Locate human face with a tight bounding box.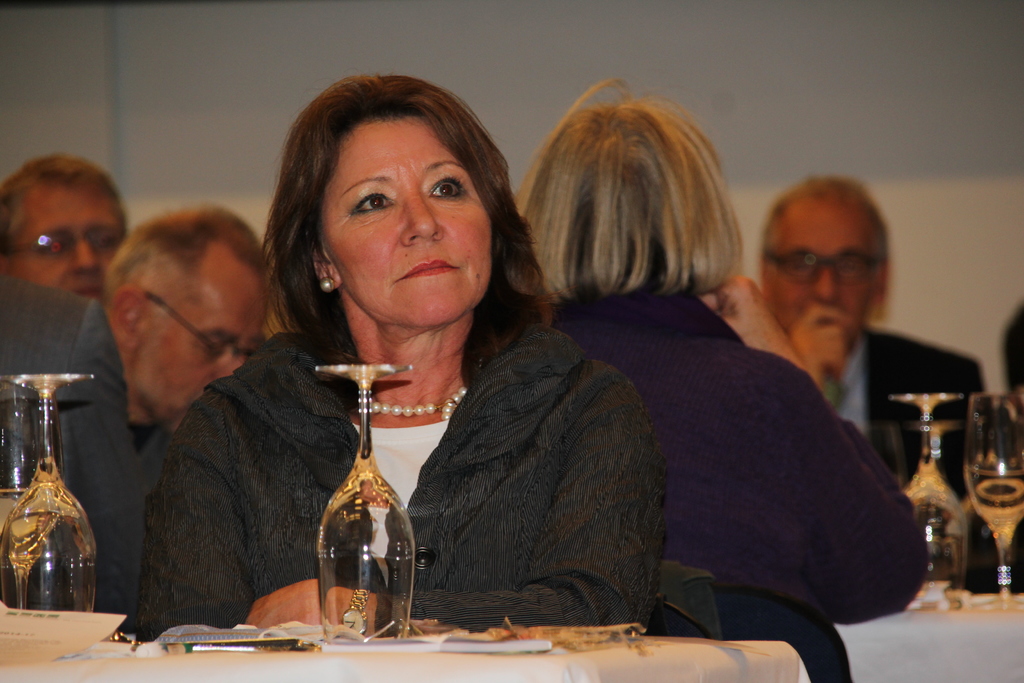
x1=134, y1=236, x2=273, y2=422.
